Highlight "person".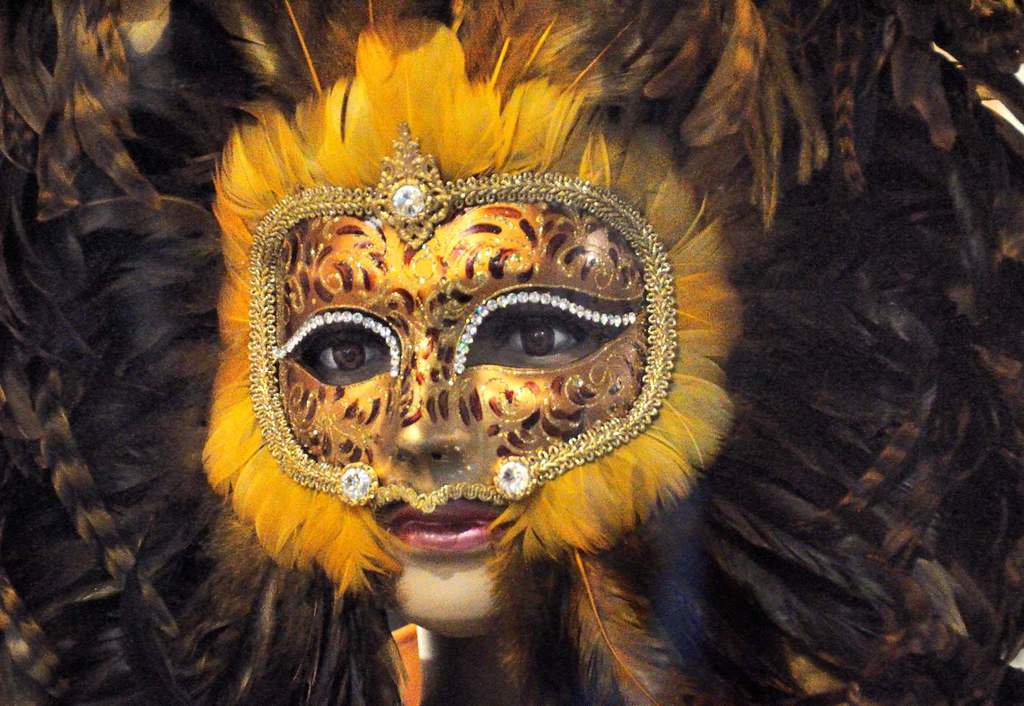
Highlighted region: box(191, 15, 755, 705).
